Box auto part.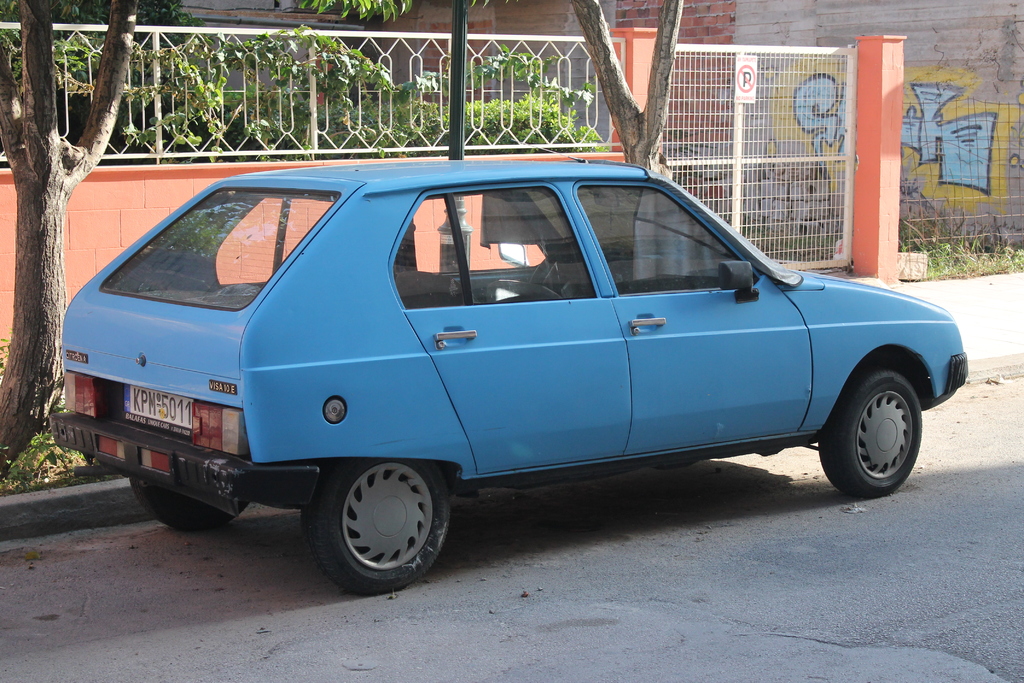
left=818, top=365, right=922, bottom=496.
